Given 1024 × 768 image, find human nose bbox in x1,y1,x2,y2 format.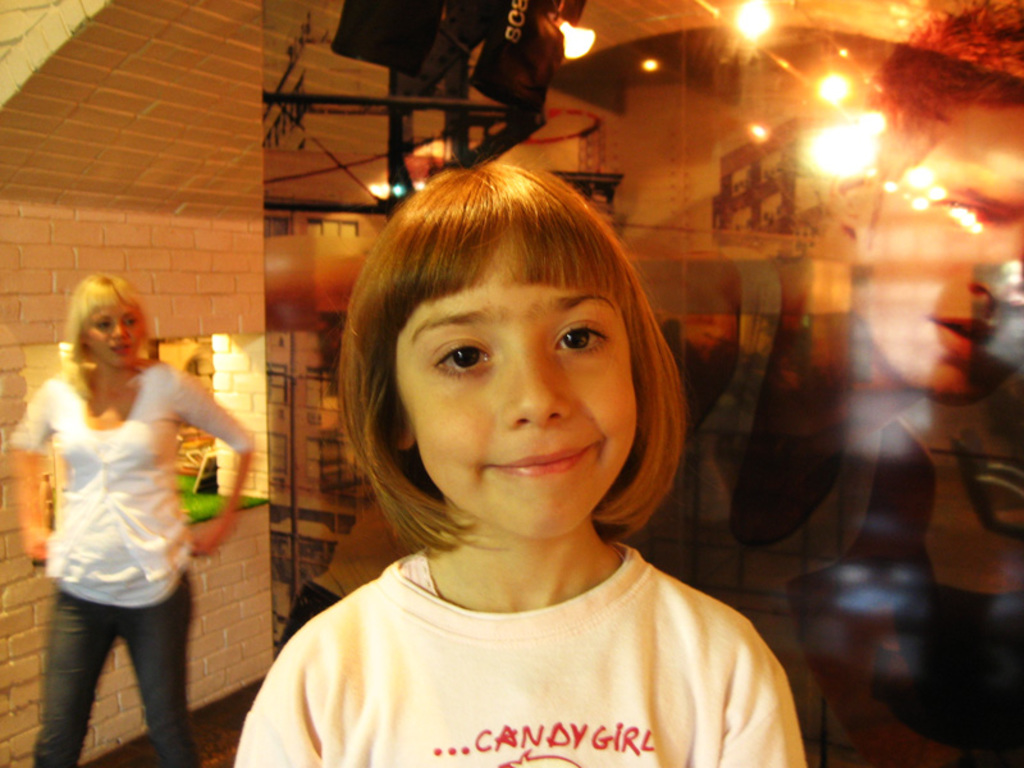
106,316,132,343.
